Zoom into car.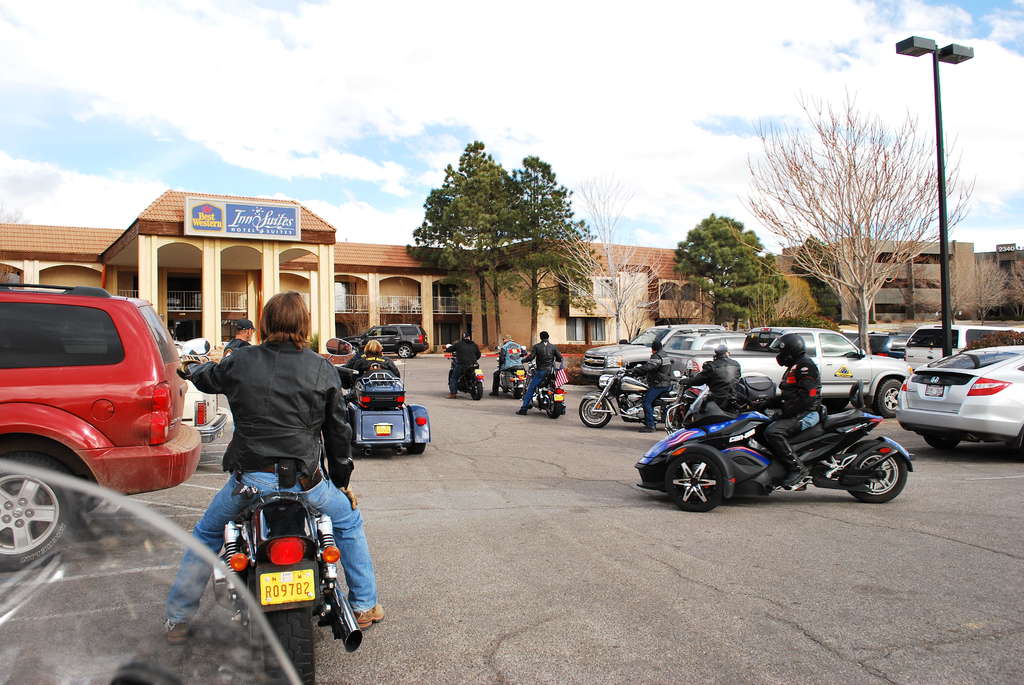
Zoom target: [x1=164, y1=338, x2=230, y2=455].
